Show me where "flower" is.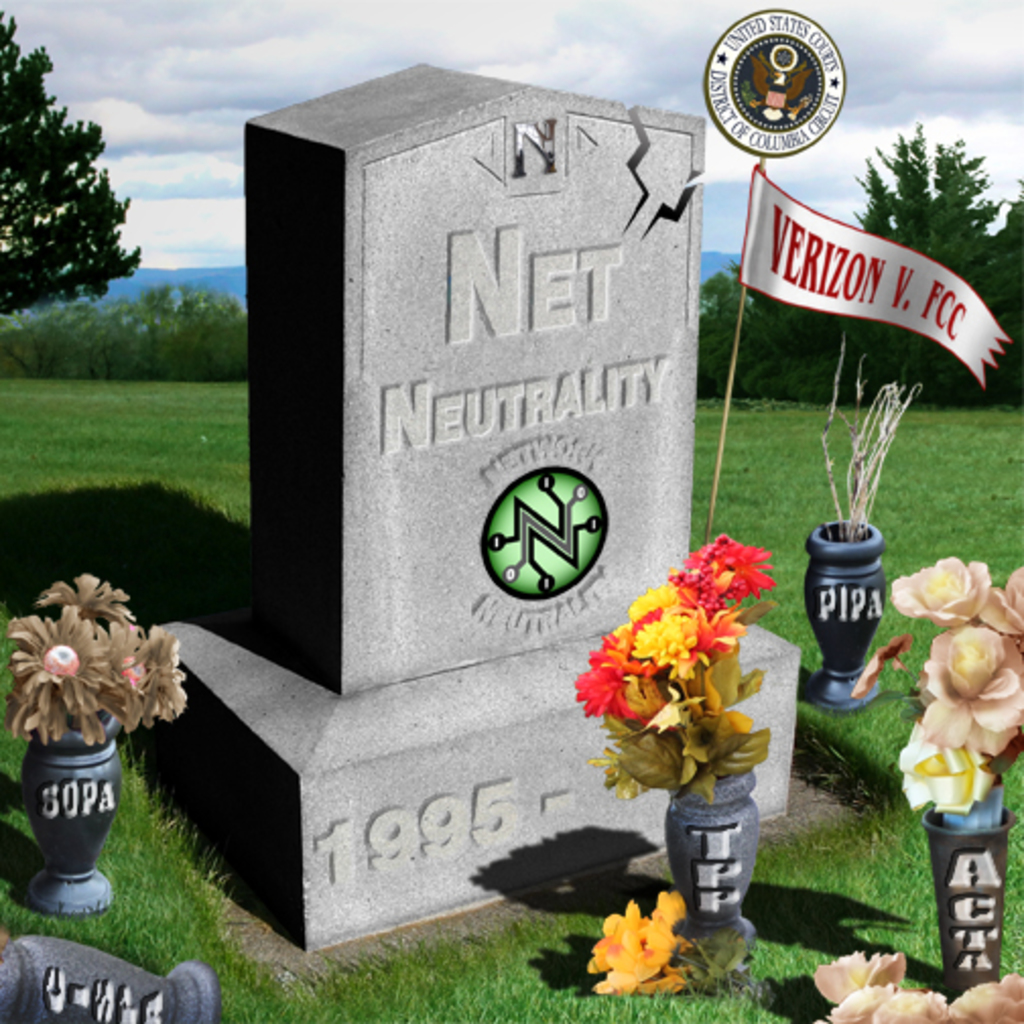
"flower" is at 894 725 1000 811.
